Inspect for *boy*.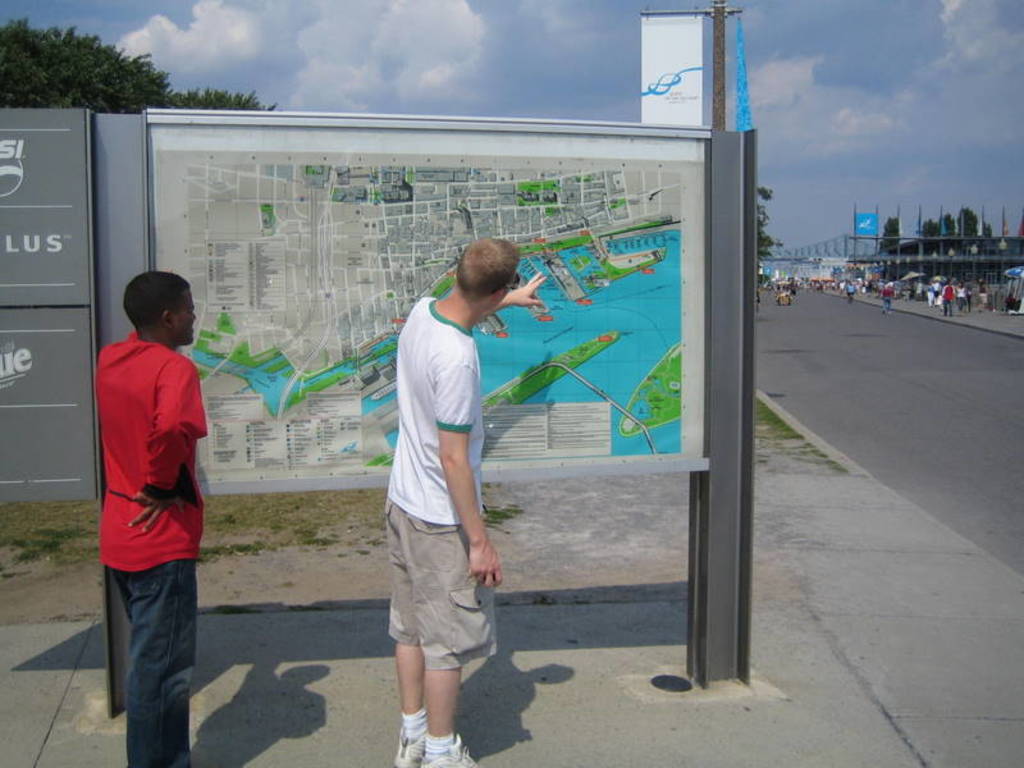
Inspection: x1=96 y1=273 x2=207 y2=767.
